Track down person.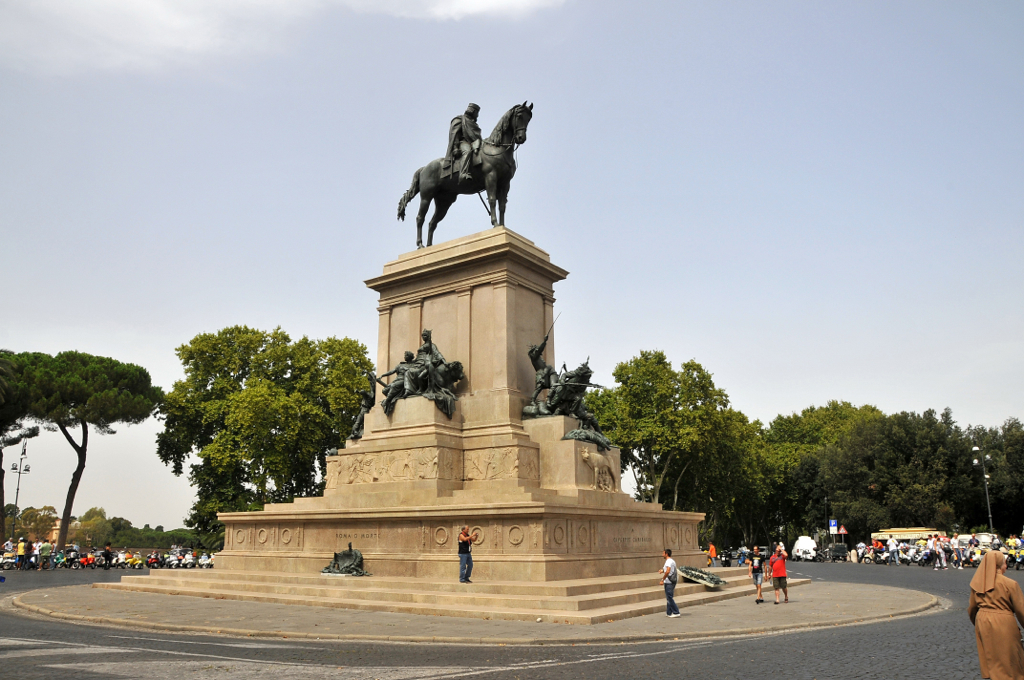
Tracked to box(453, 522, 477, 584).
